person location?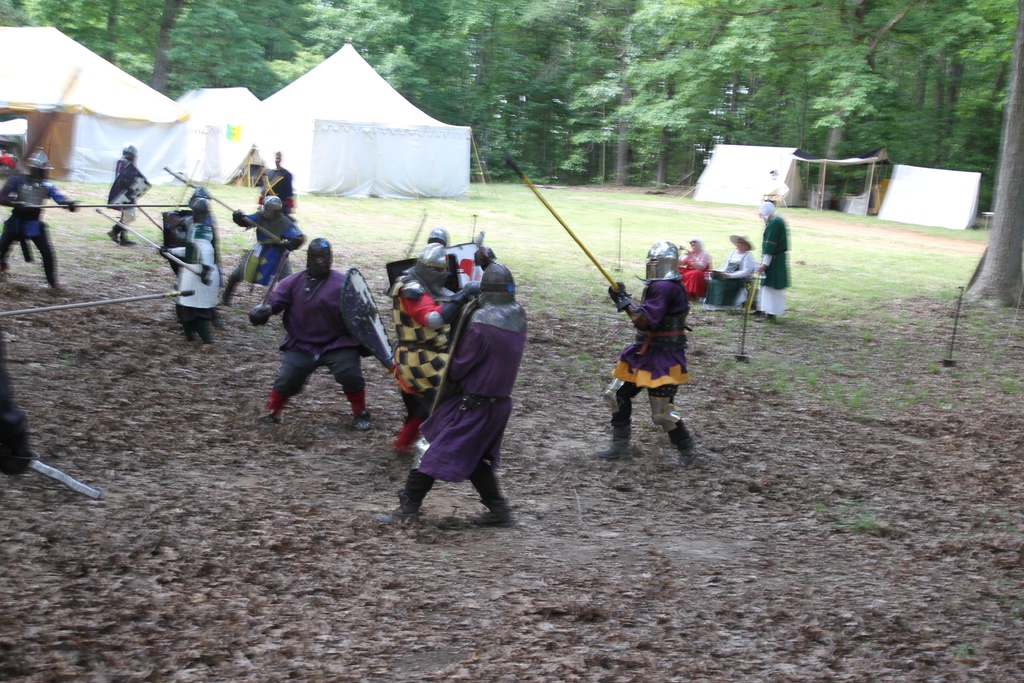
locate(252, 240, 374, 433)
